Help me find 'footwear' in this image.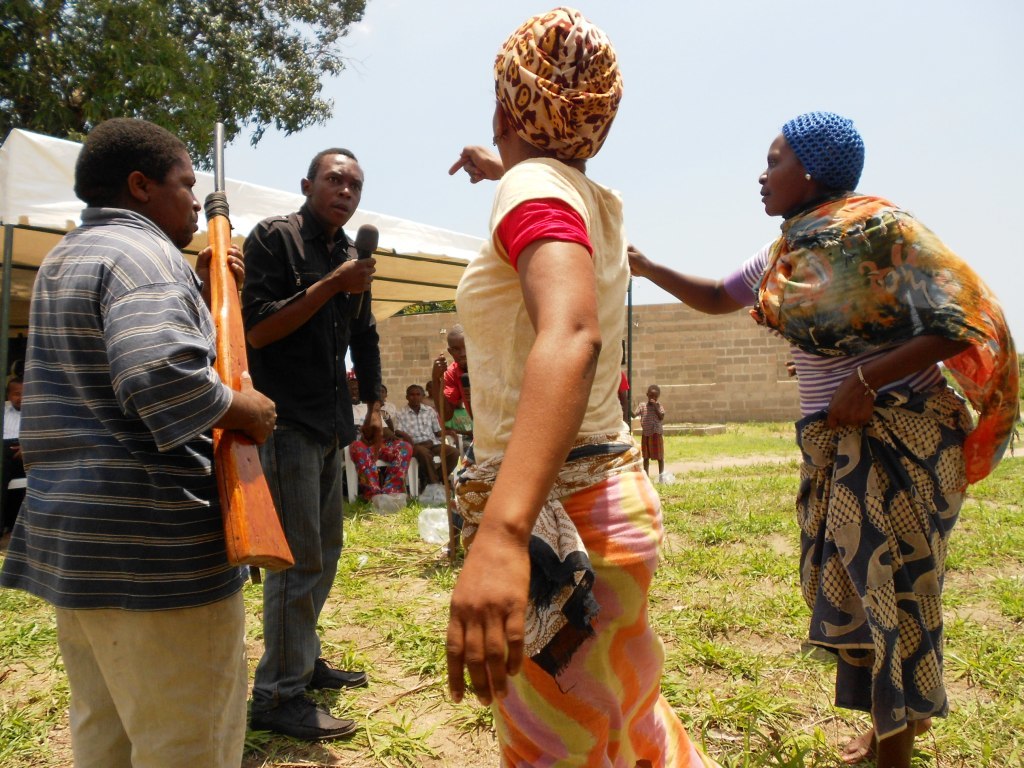
Found it: 240:673:345:746.
